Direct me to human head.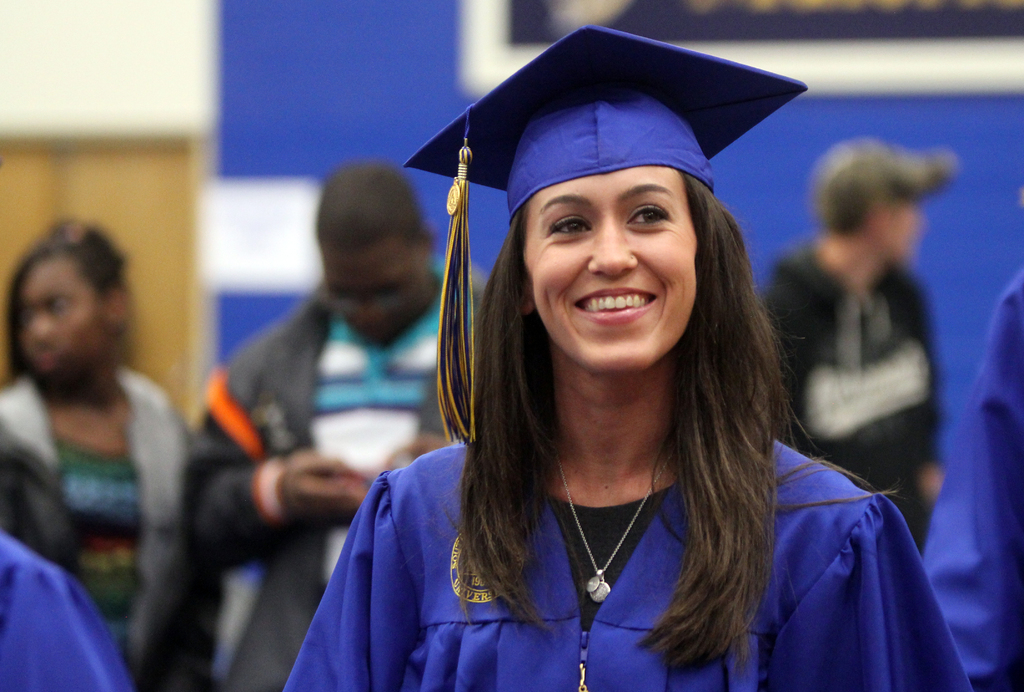
Direction: 473,82,750,356.
